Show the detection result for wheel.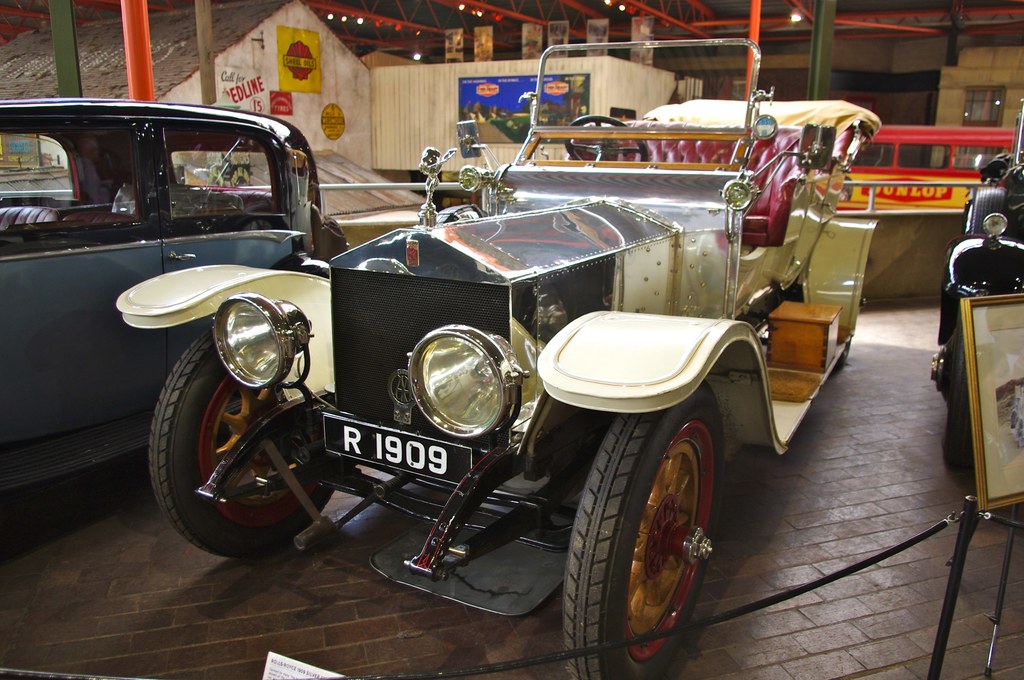
(149,325,333,558).
